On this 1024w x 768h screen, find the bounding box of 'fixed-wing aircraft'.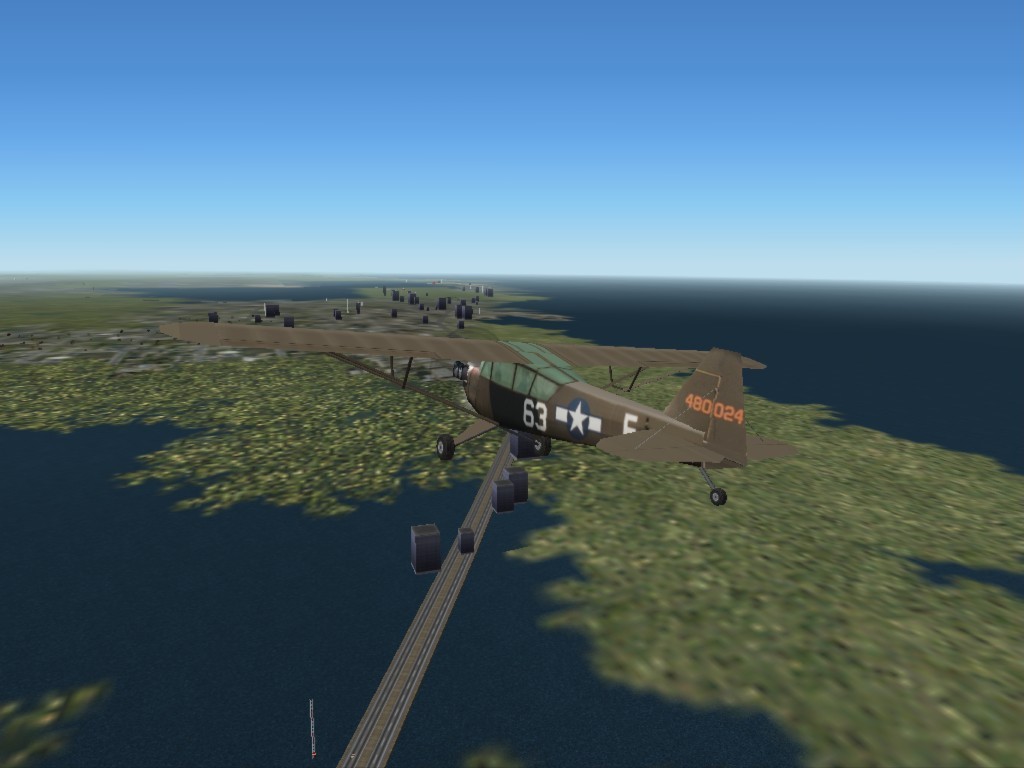
Bounding box: crop(154, 331, 772, 514).
